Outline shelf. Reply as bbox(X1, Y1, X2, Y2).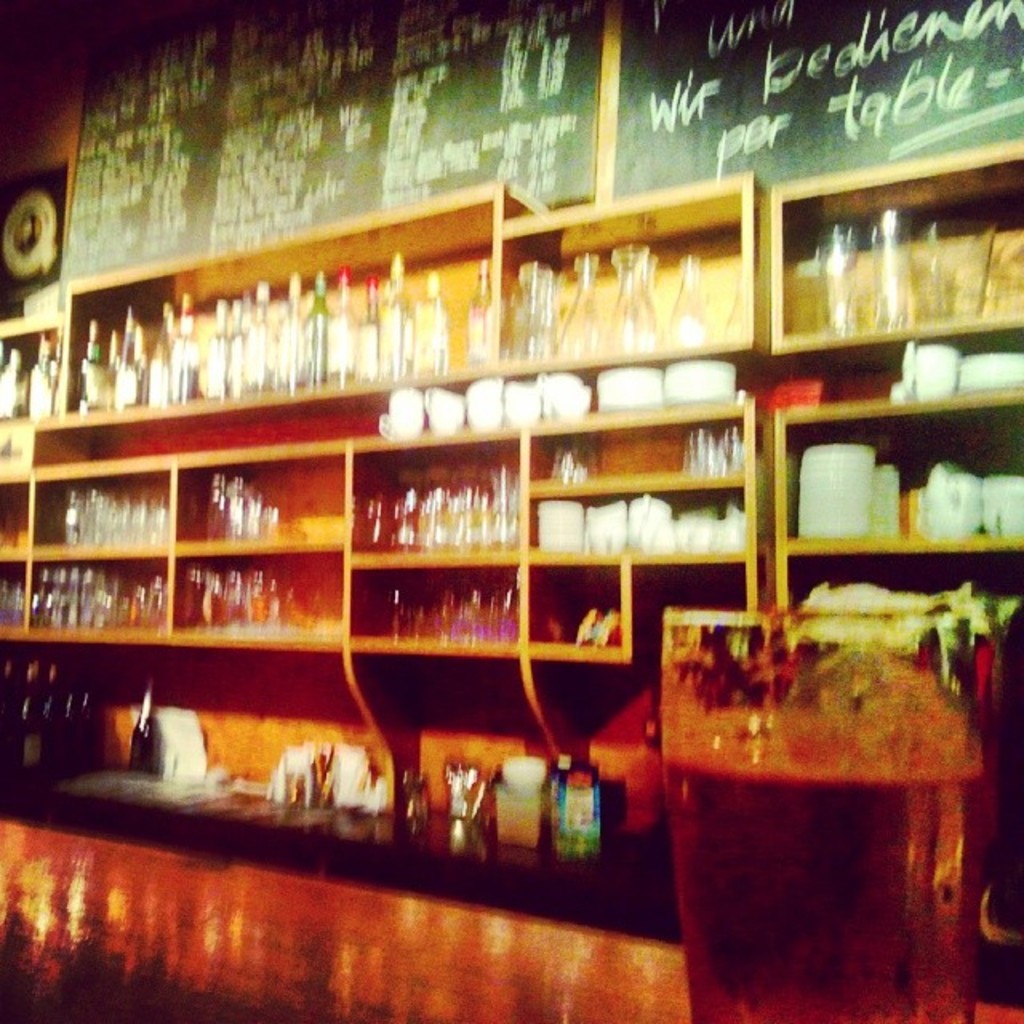
bbox(45, 176, 512, 432).
